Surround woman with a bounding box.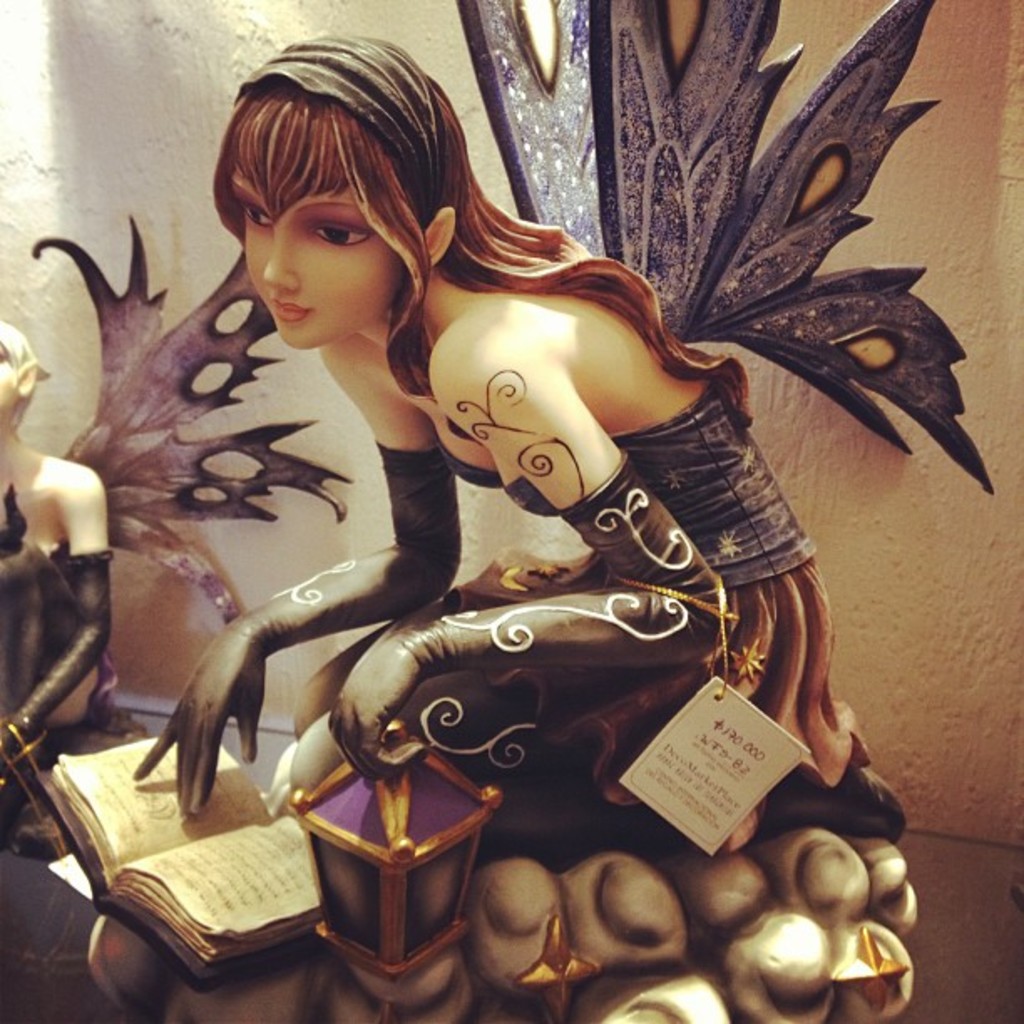
<box>74,85,922,959</box>.
